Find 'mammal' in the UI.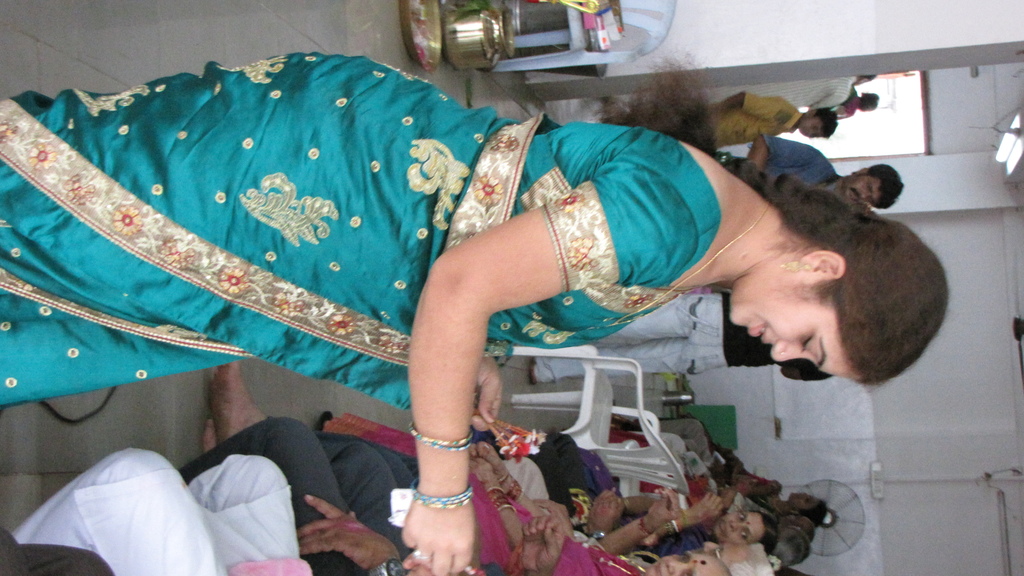
UI element at BBox(317, 408, 735, 575).
